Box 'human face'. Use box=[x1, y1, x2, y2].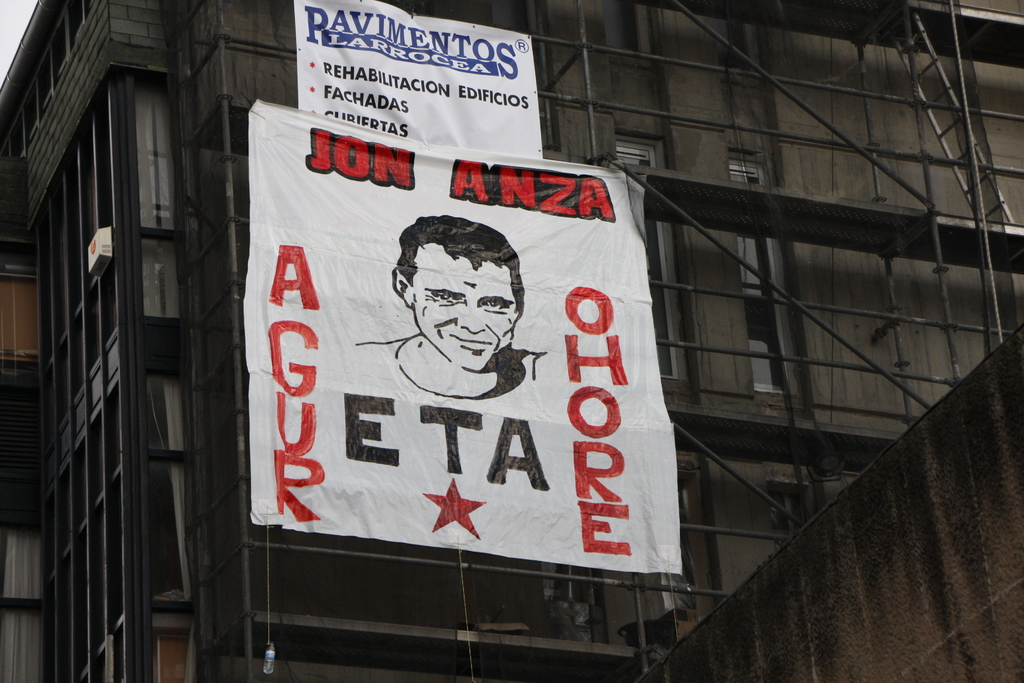
box=[409, 260, 524, 370].
